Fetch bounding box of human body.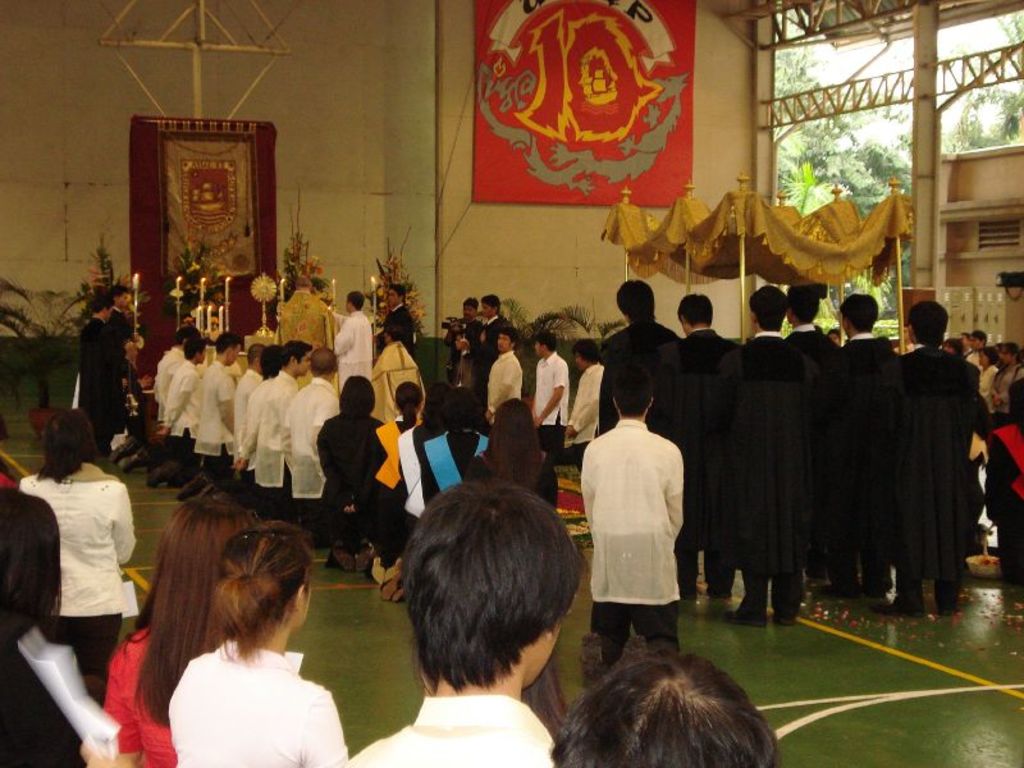
Bbox: box=[0, 486, 56, 767].
